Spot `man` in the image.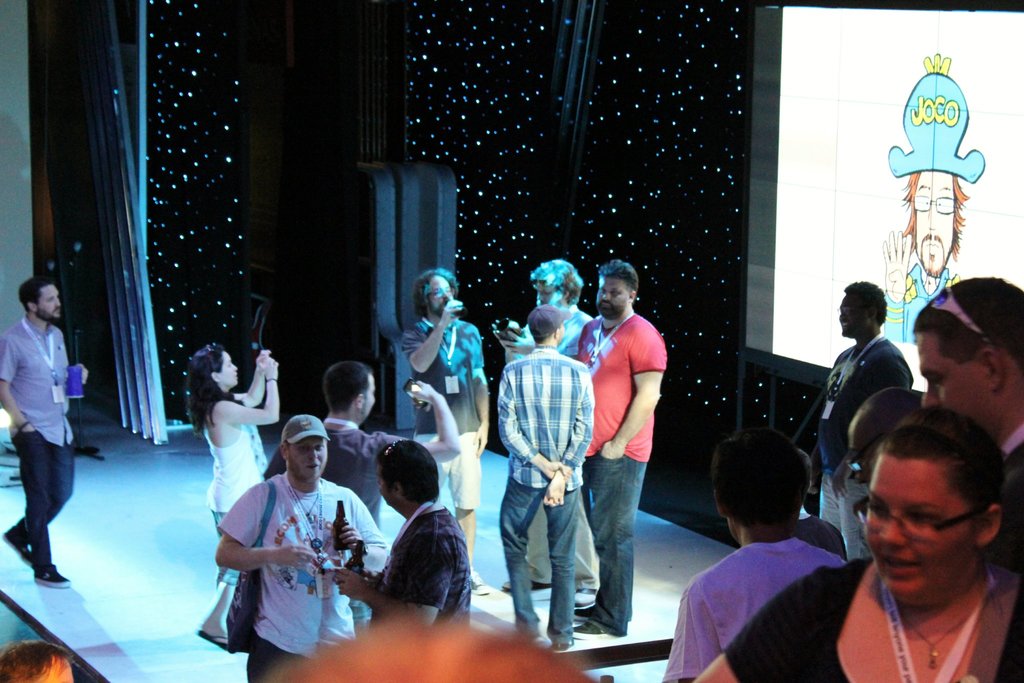
`man` found at <bbox>796, 276, 912, 562</bbox>.
